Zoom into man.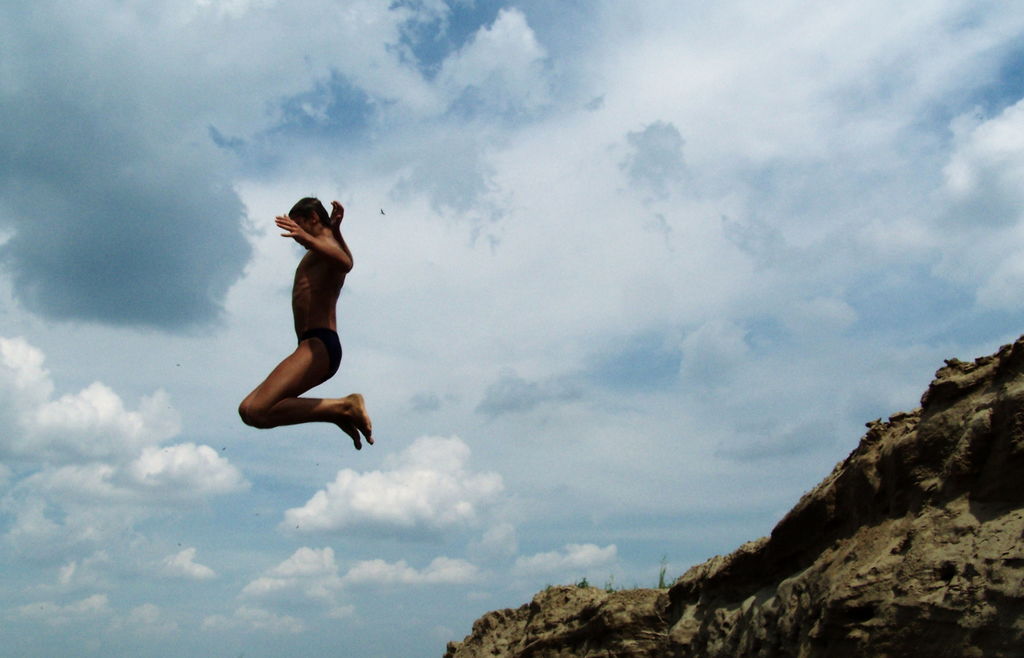
Zoom target: [235,200,378,468].
